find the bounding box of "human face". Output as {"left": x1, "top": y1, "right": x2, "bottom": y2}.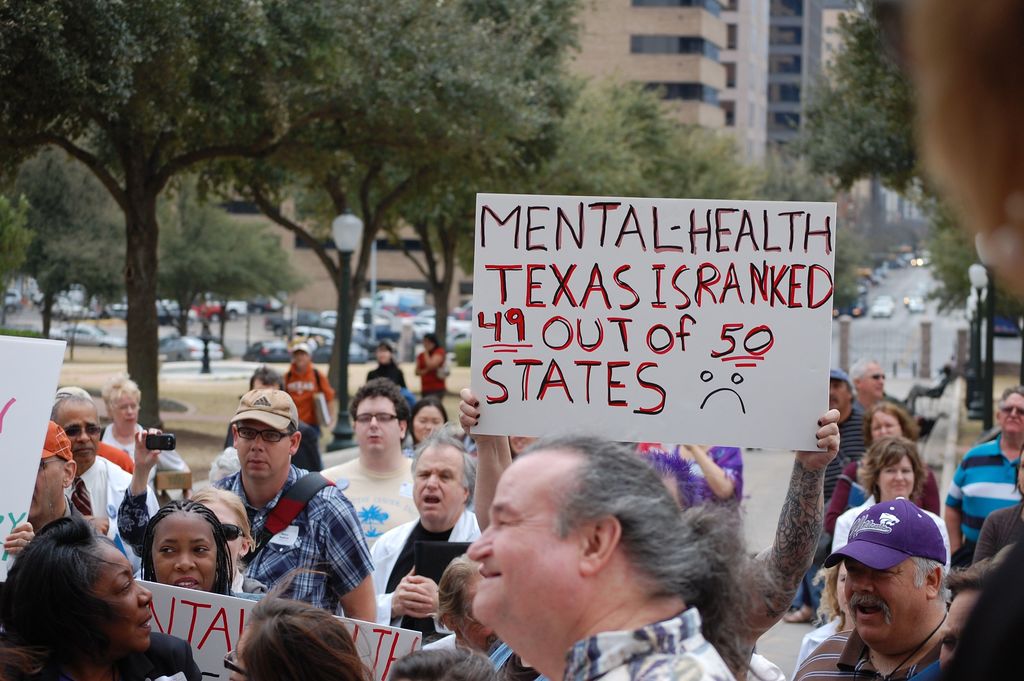
{"left": 118, "top": 397, "right": 136, "bottom": 434}.
